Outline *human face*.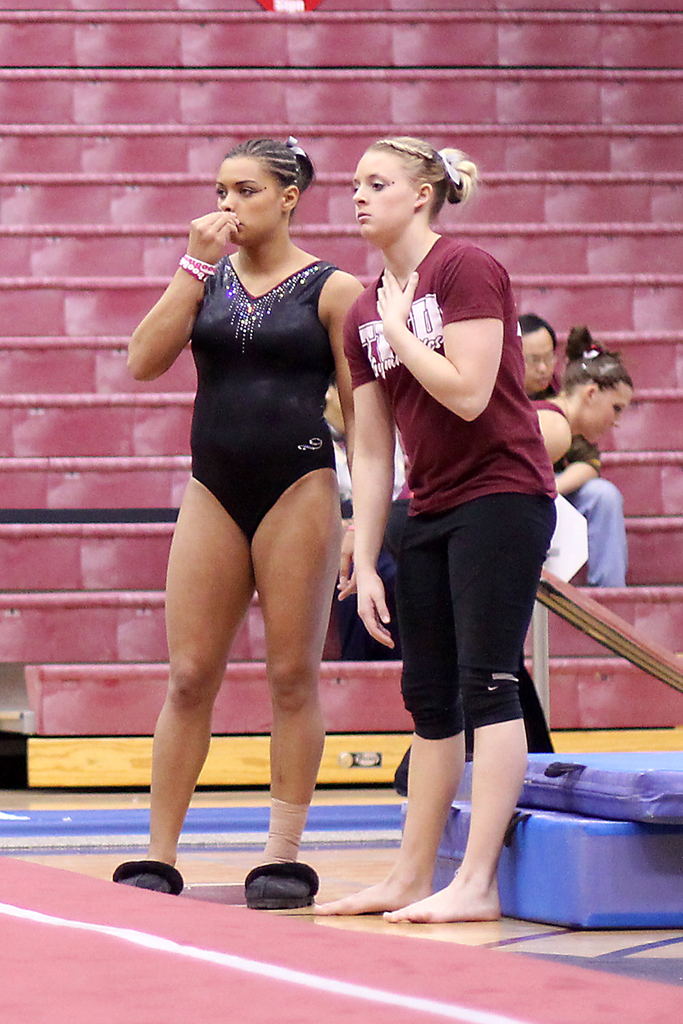
Outline: locate(579, 388, 628, 435).
